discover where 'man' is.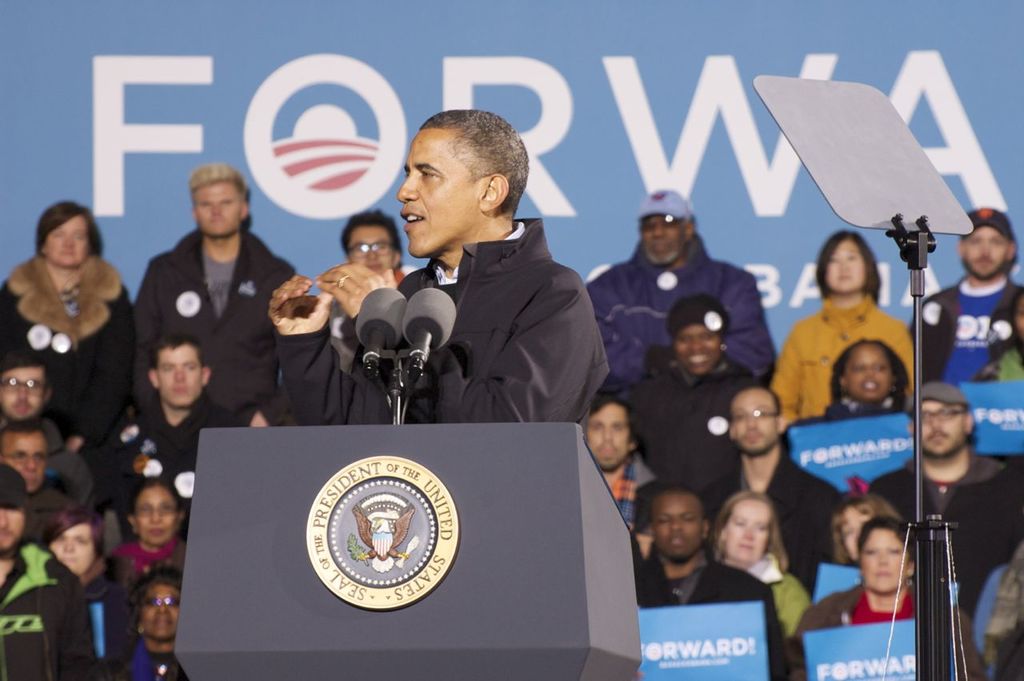
Discovered at [left=581, top=388, right=662, bottom=536].
